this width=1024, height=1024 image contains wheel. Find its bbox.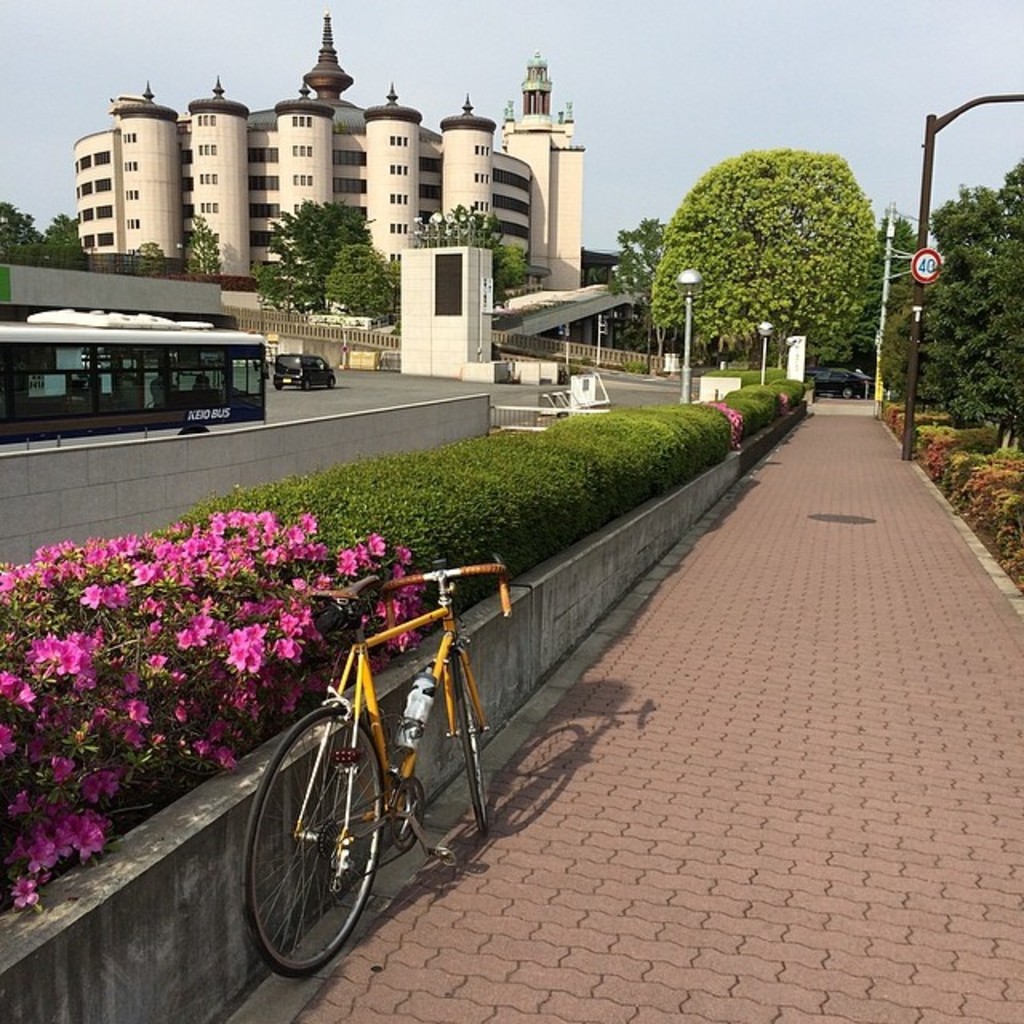
315,821,342,864.
